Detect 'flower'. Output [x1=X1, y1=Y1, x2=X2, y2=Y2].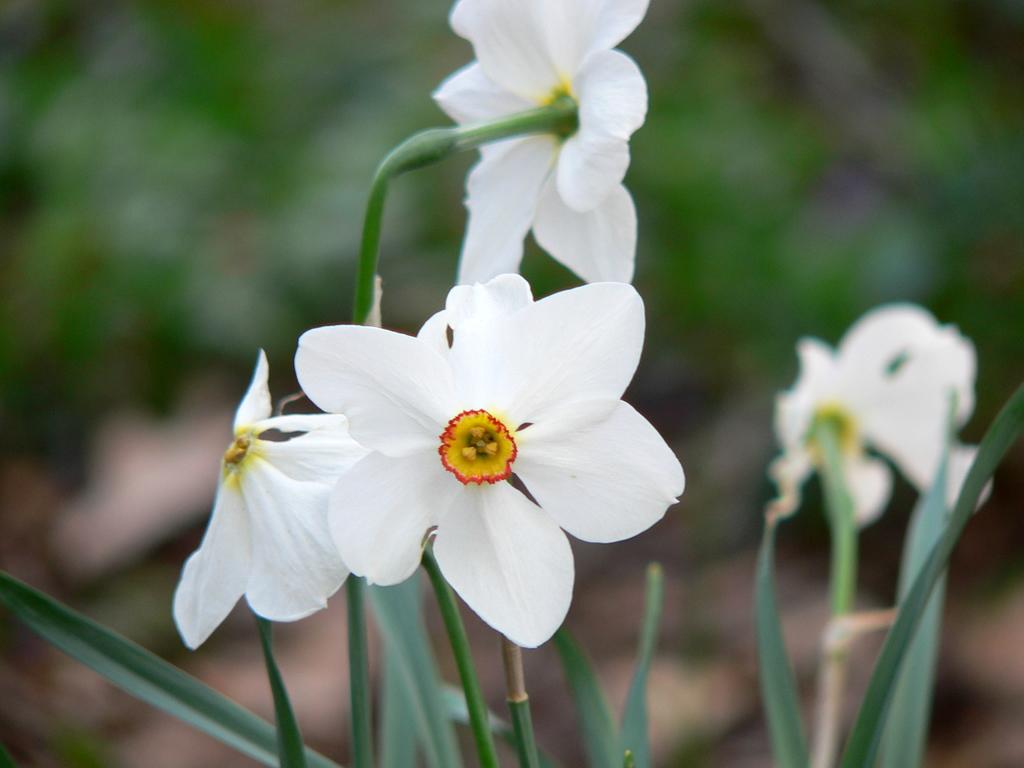
[x1=425, y1=0, x2=653, y2=283].
